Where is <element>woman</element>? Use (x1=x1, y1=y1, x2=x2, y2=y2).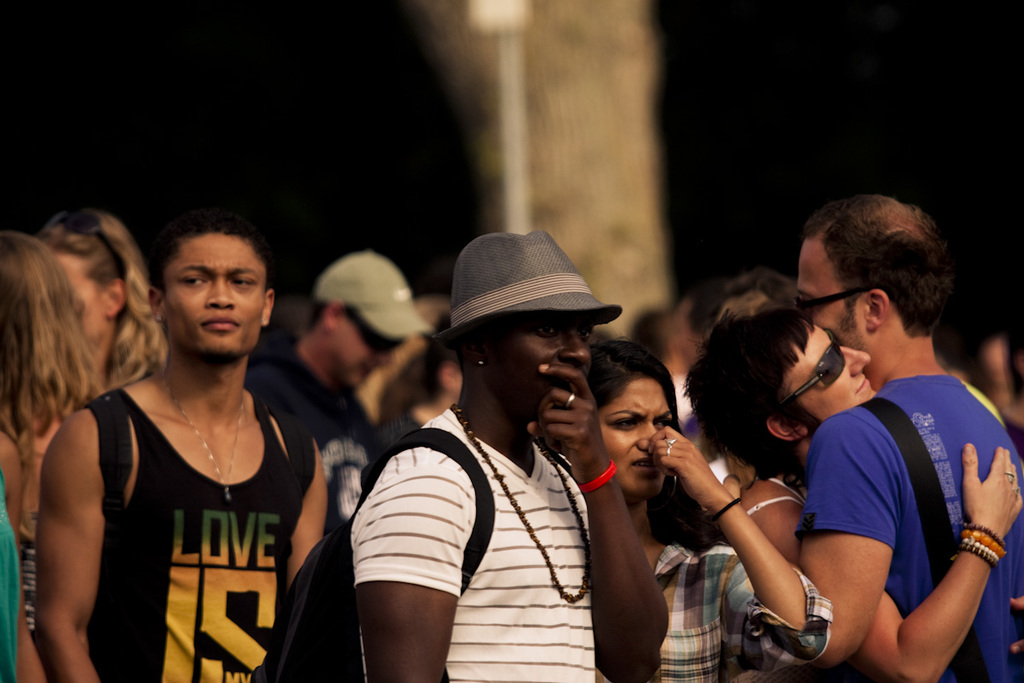
(x1=686, y1=311, x2=1023, y2=682).
